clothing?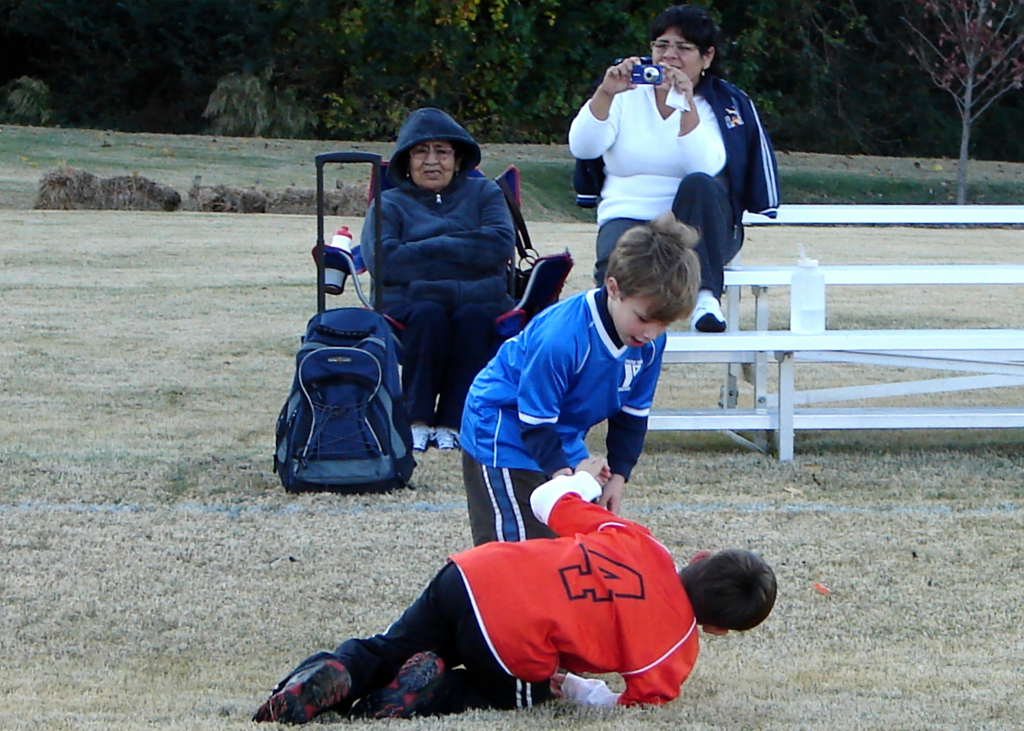
x1=579 y1=49 x2=776 y2=251
